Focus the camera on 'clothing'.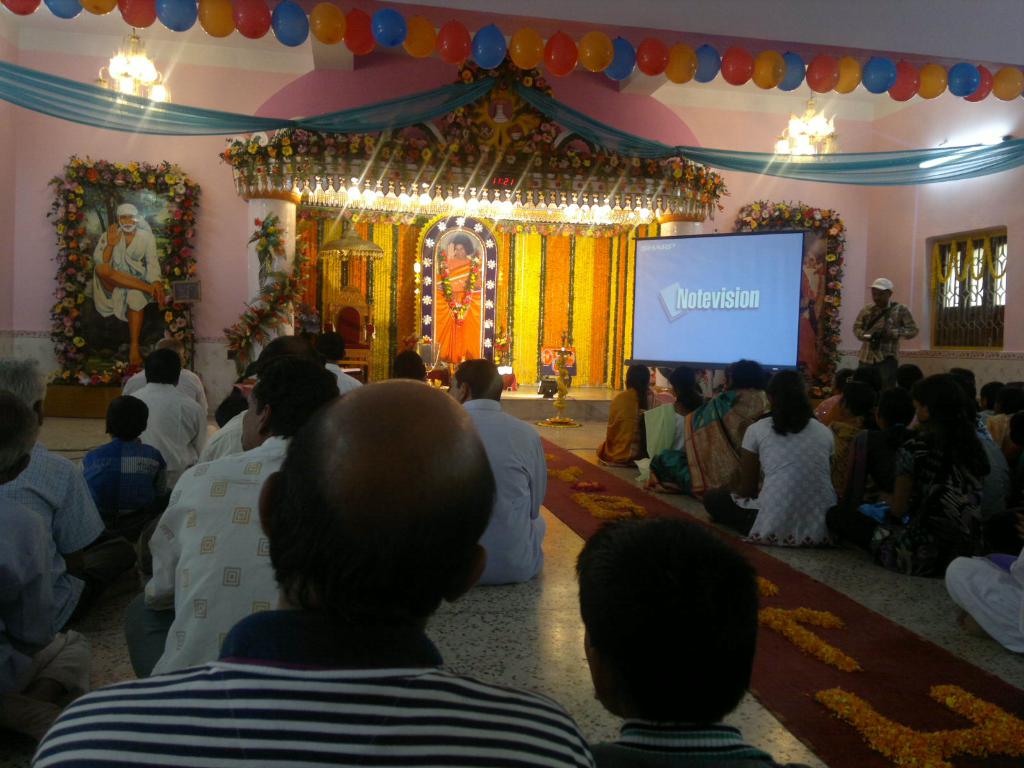
Focus region: crop(946, 559, 1023, 657).
